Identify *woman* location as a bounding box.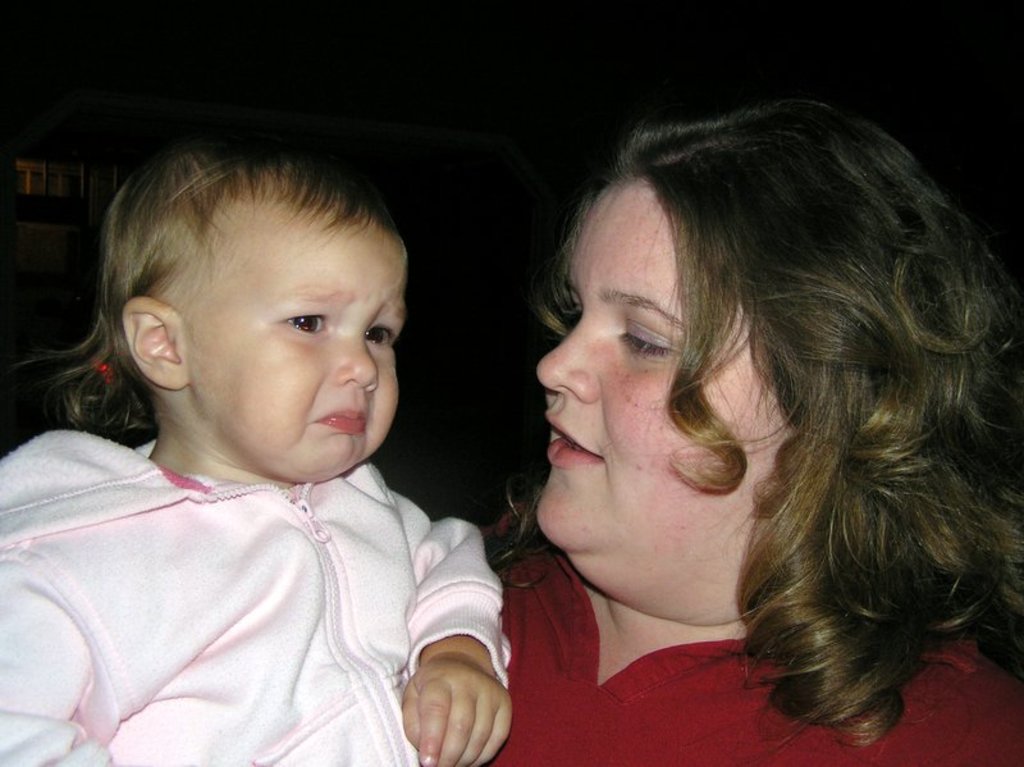
Rect(404, 68, 997, 757).
